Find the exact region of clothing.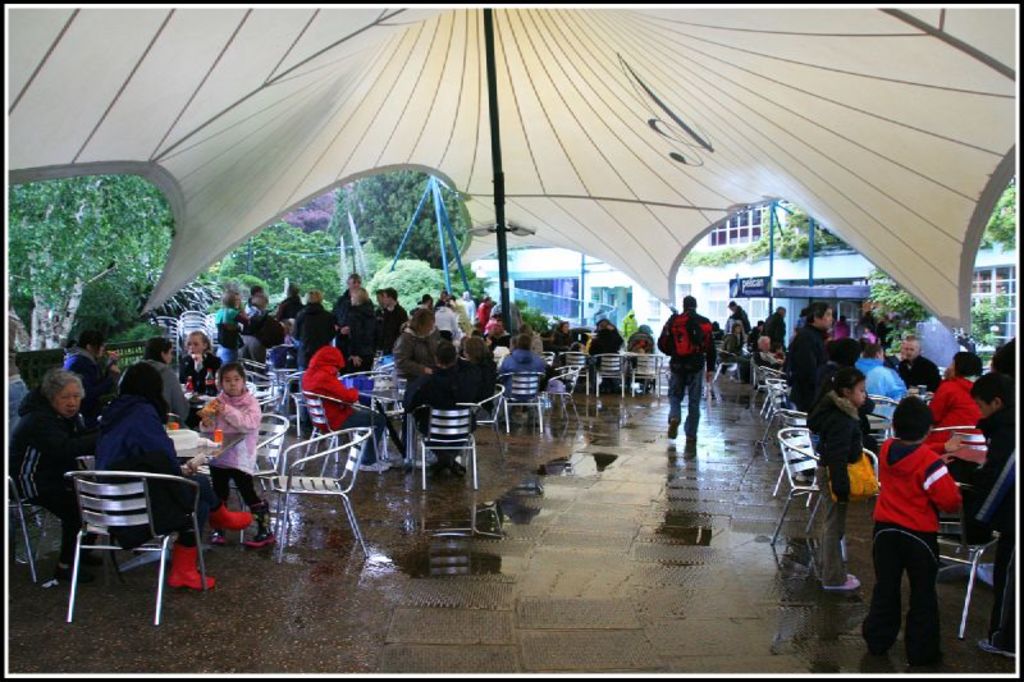
Exact region: [280,294,293,326].
